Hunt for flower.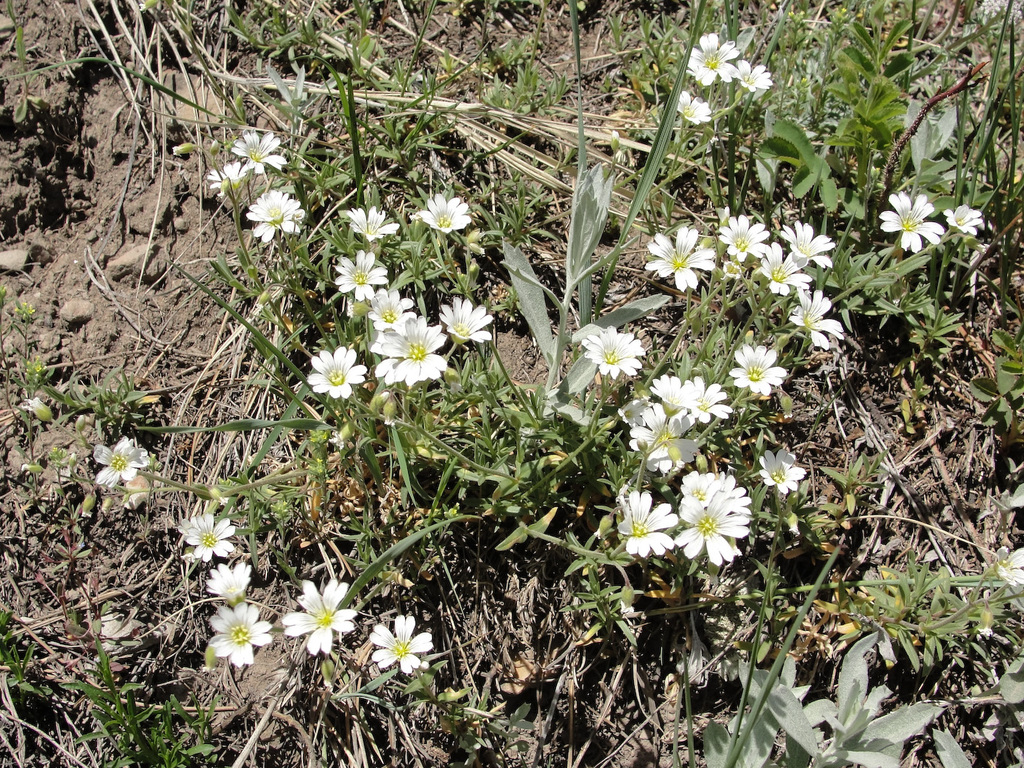
Hunted down at bbox=(677, 88, 712, 123).
